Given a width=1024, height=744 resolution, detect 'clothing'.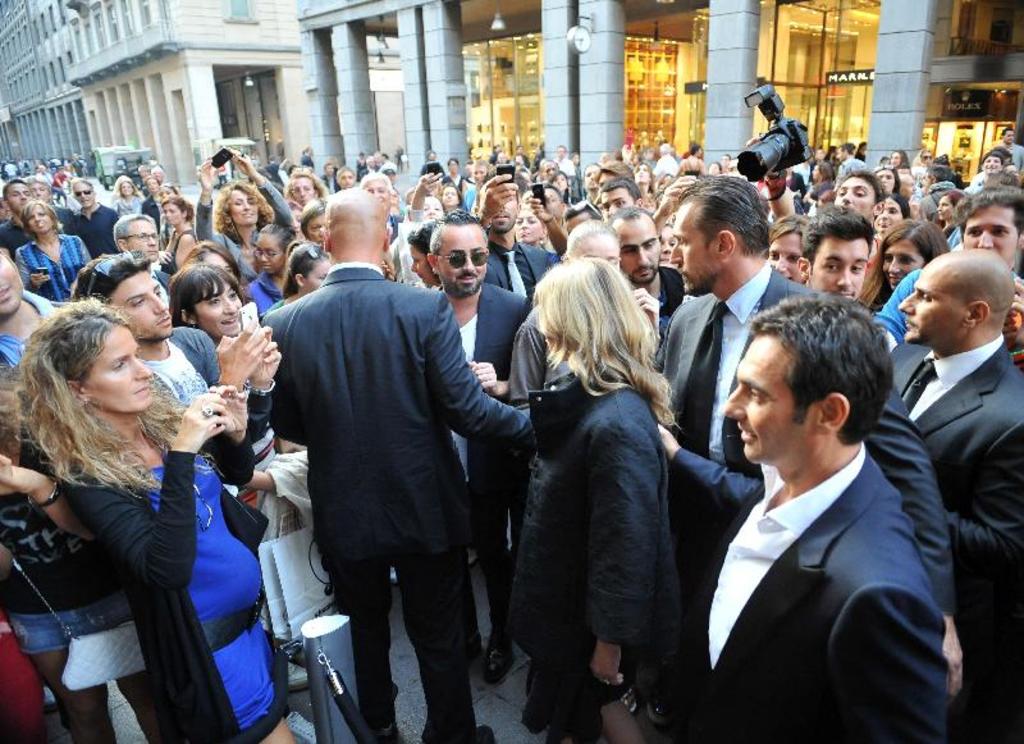
crop(837, 159, 867, 181).
